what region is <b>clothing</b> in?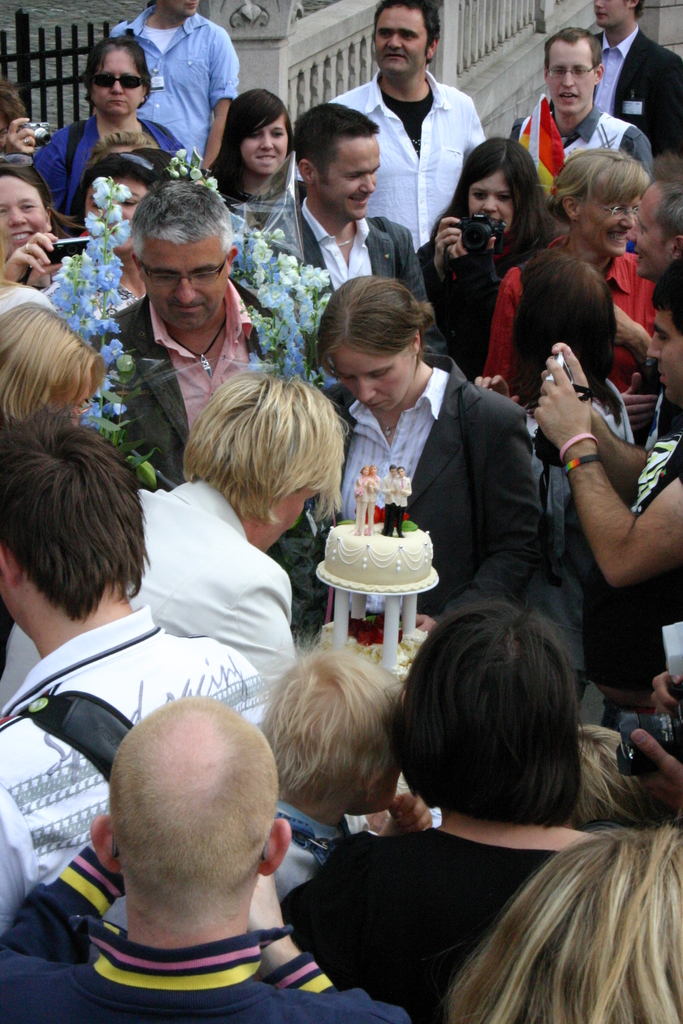
0,232,72,300.
